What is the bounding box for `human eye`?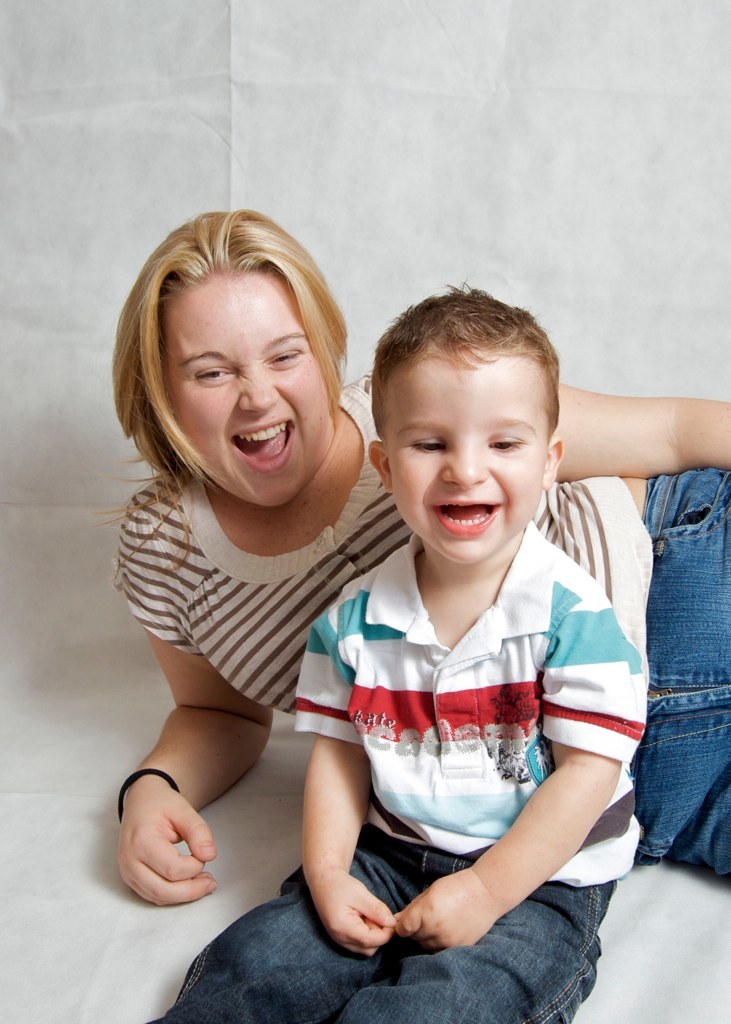
bbox=[265, 345, 304, 362].
